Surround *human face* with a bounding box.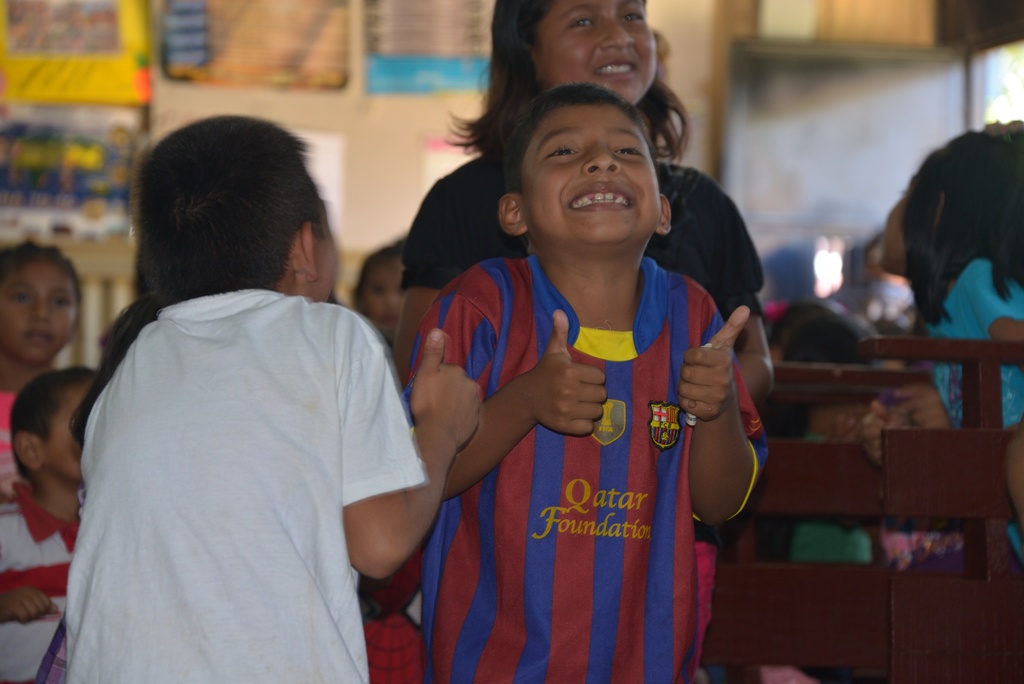
BBox(804, 390, 878, 444).
